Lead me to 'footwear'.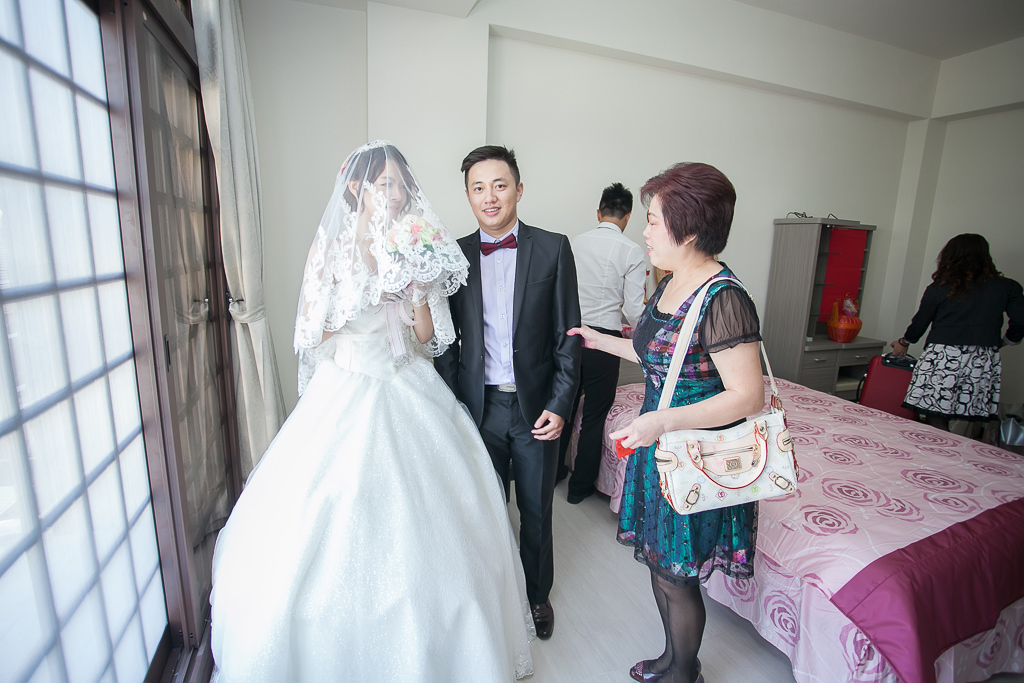
Lead to Rect(630, 659, 701, 682).
